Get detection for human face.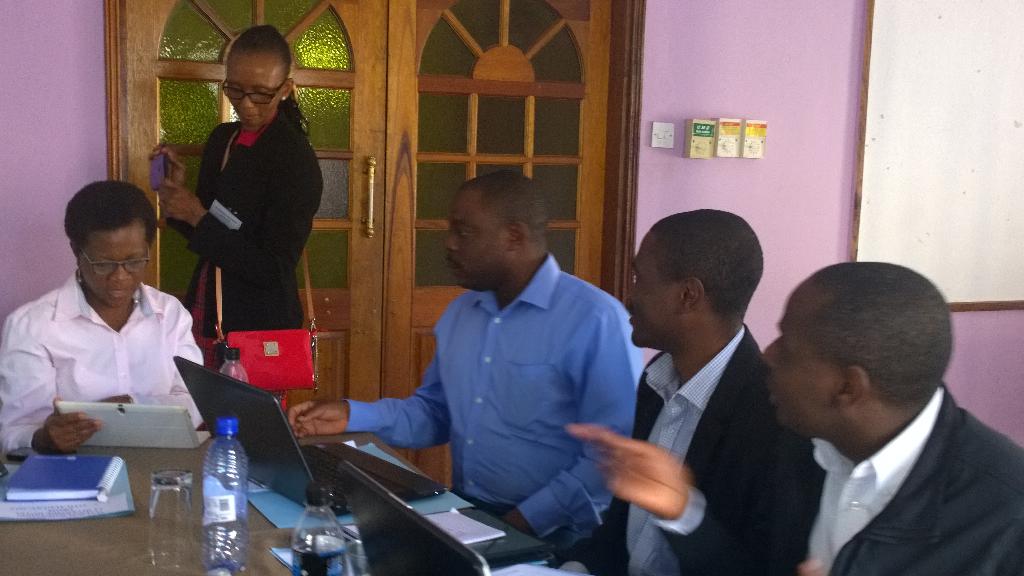
Detection: 447/197/504/289.
